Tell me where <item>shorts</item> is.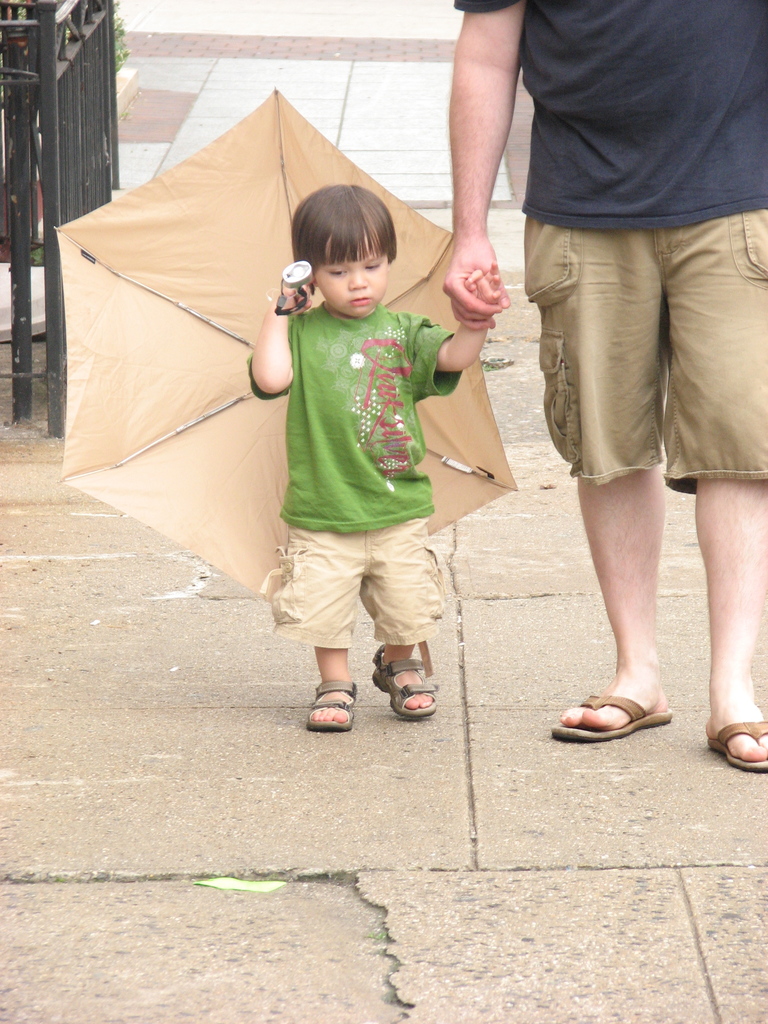
<item>shorts</item> is at 524/211/767/494.
